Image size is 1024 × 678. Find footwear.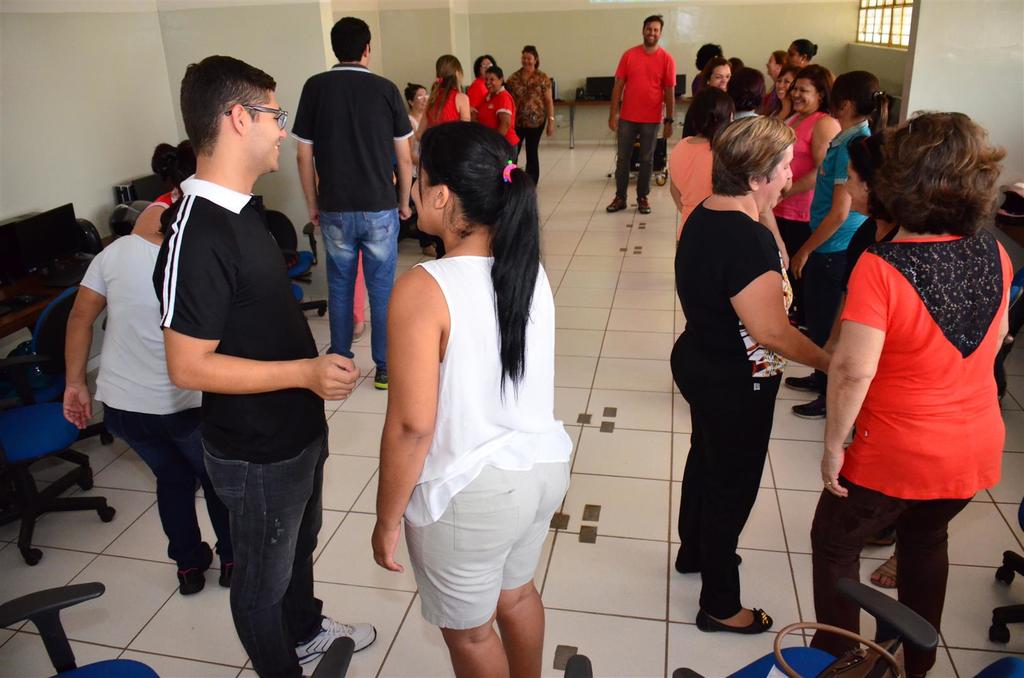
{"left": 215, "top": 545, "right": 234, "bottom": 587}.
